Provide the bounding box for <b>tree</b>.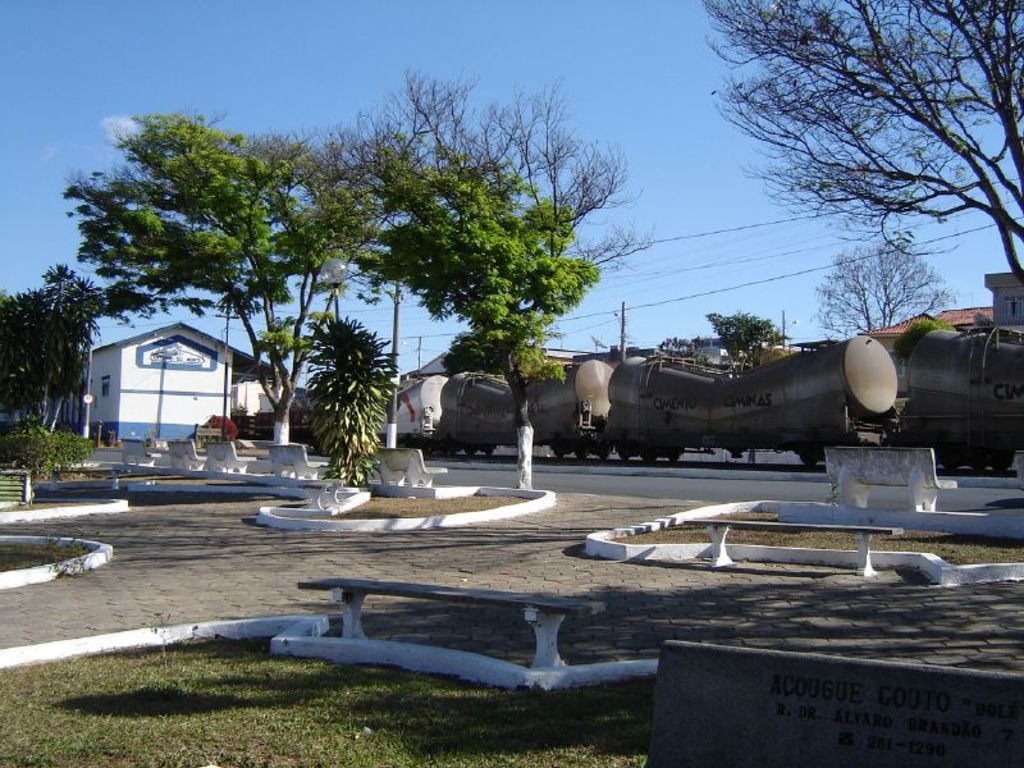
[left=285, top=289, right=389, bottom=484].
